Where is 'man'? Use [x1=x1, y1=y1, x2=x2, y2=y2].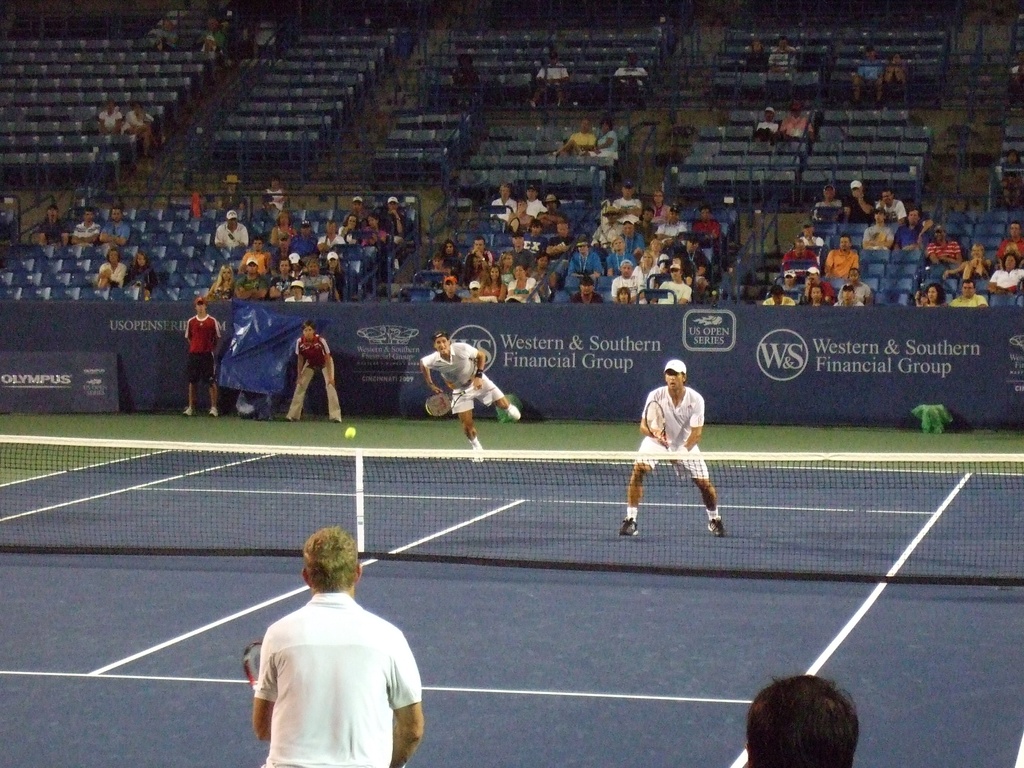
[x1=233, y1=257, x2=266, y2=305].
